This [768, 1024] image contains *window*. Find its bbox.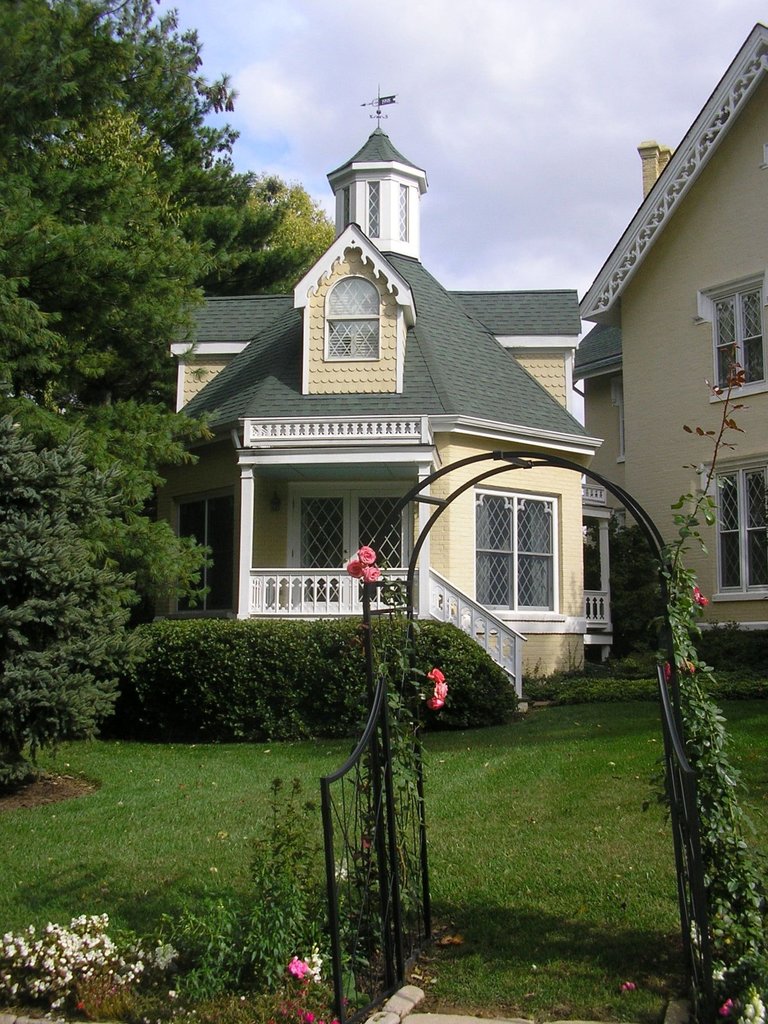
[180,492,233,621].
